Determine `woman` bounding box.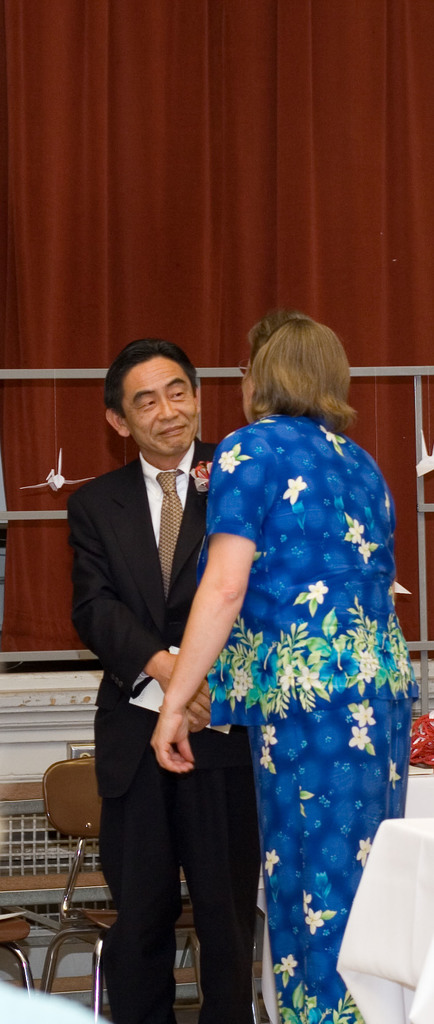
Determined: 134,314,424,1023.
